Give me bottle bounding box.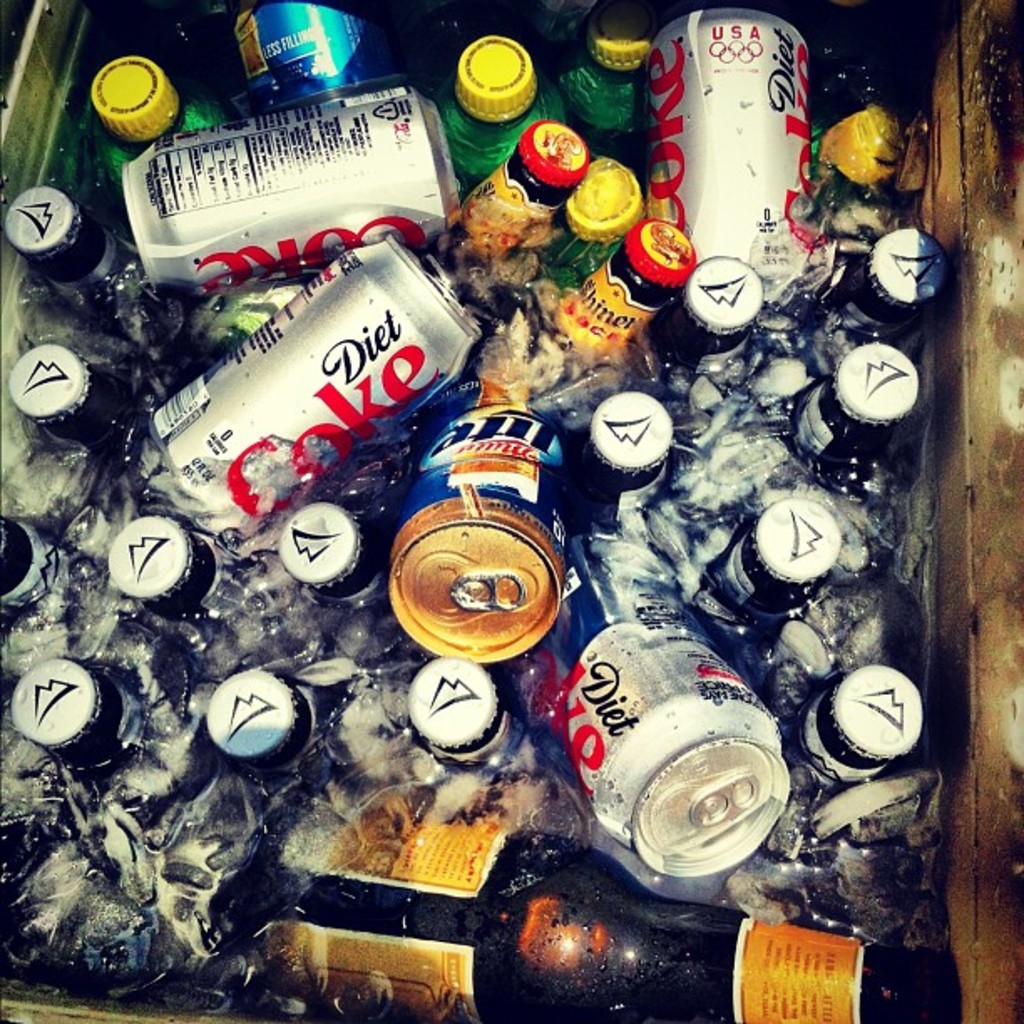
BBox(793, 658, 930, 781).
